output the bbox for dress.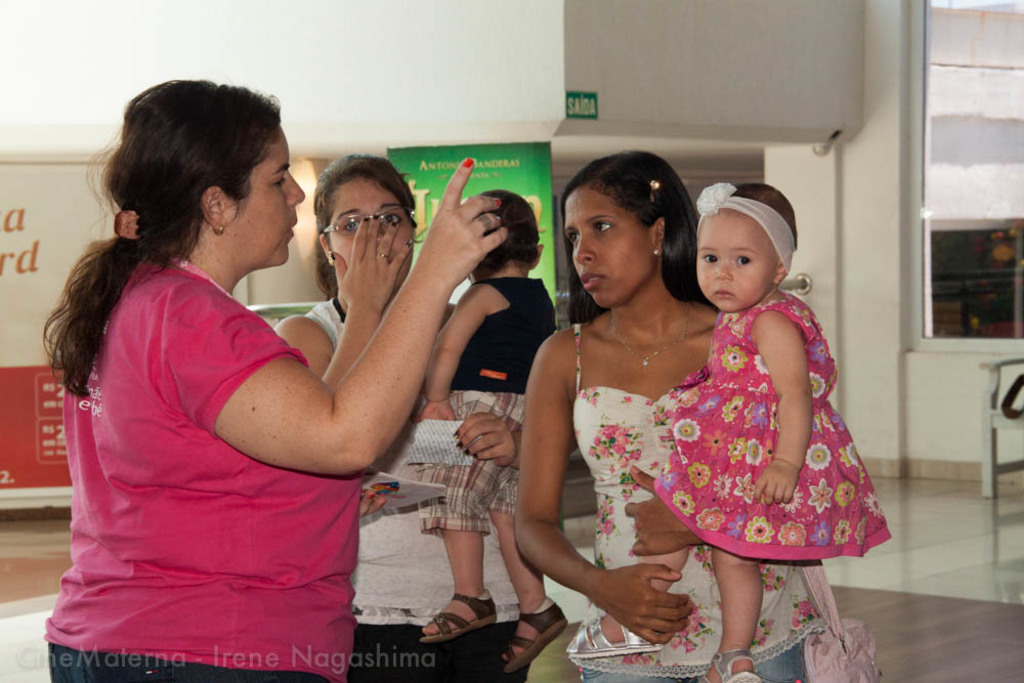
656 298 891 567.
